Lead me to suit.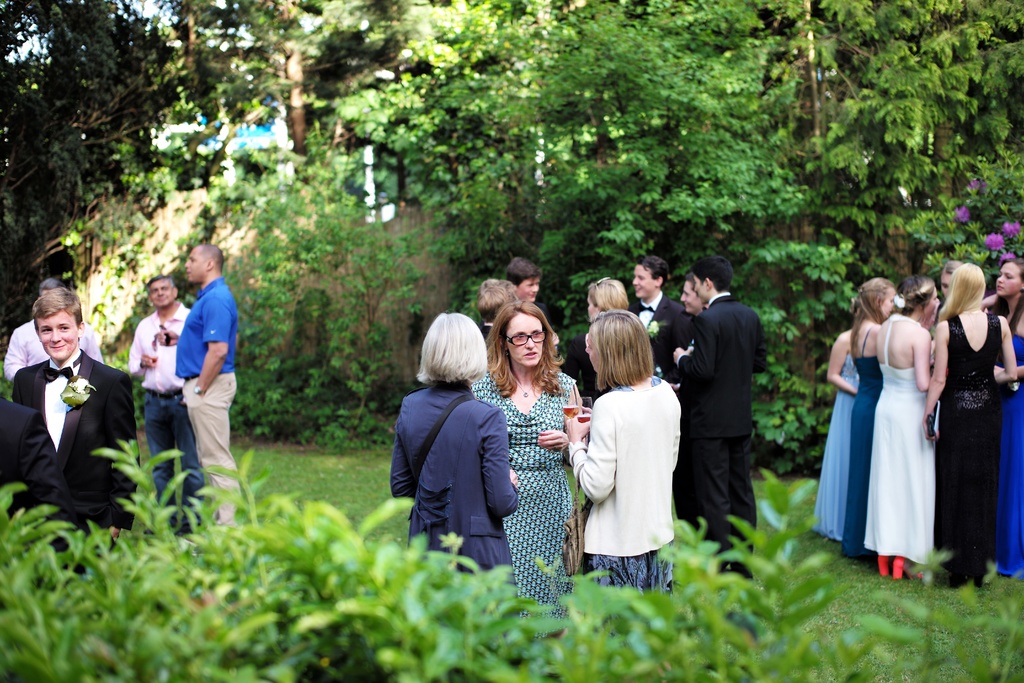
Lead to BBox(627, 290, 676, 327).
